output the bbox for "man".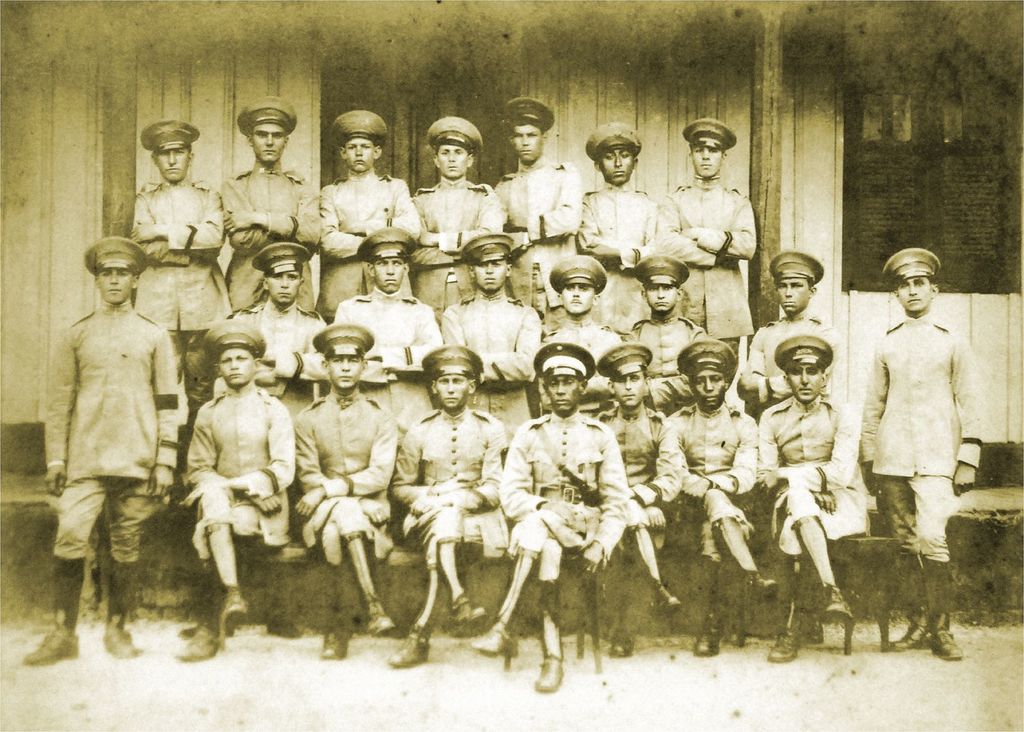
left=591, top=336, right=685, bottom=652.
